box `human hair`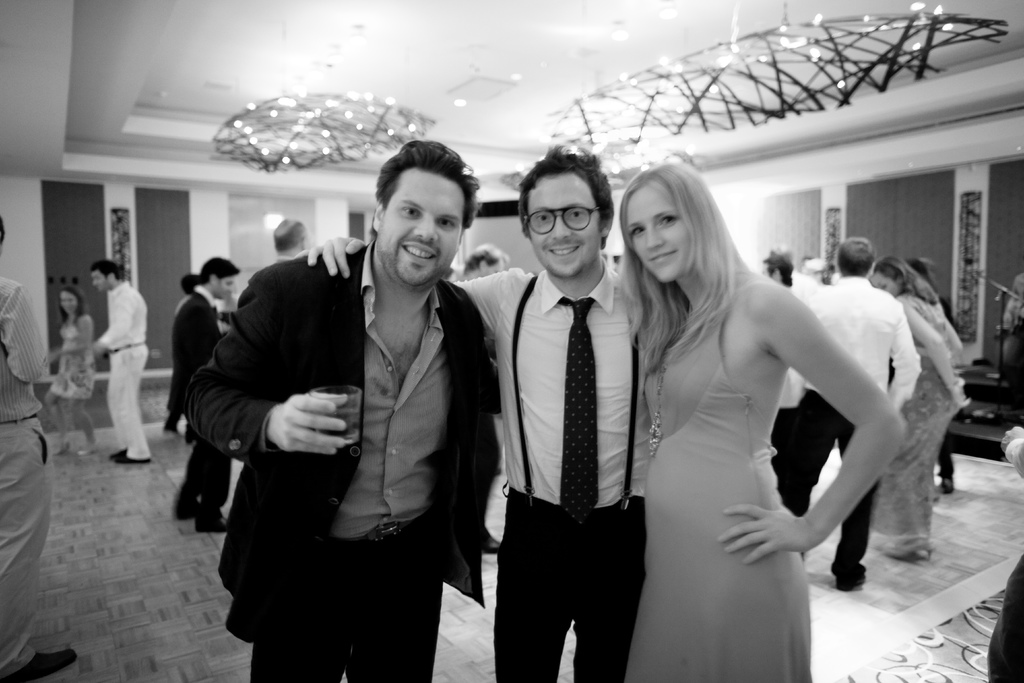
(x1=199, y1=257, x2=241, y2=292)
